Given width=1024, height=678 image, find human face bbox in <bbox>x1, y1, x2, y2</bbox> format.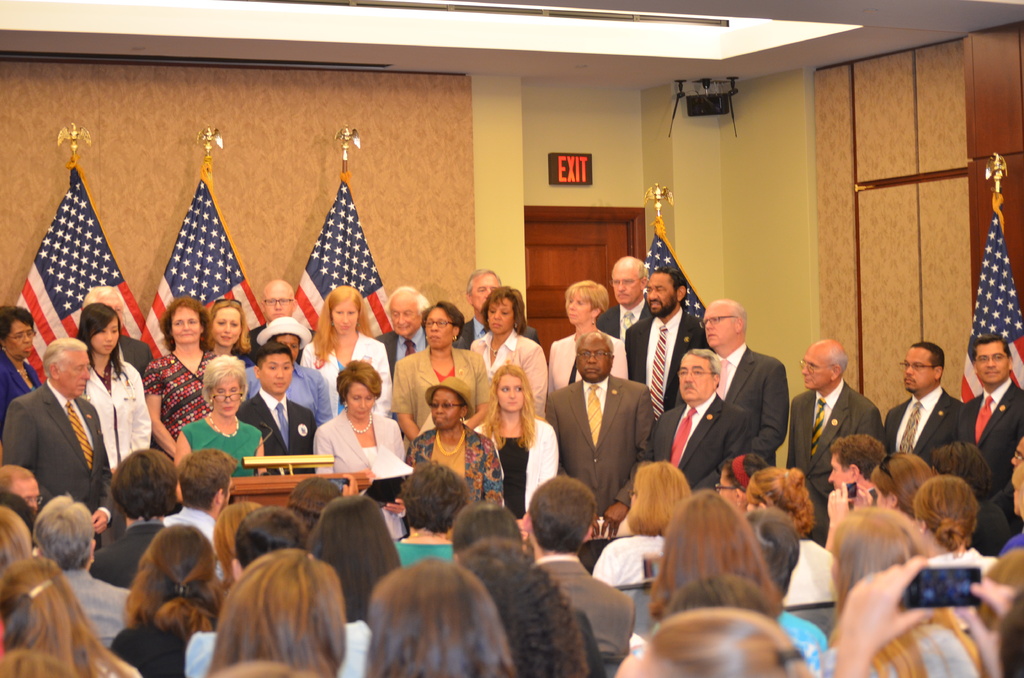
<bbox>678, 353, 714, 395</bbox>.
